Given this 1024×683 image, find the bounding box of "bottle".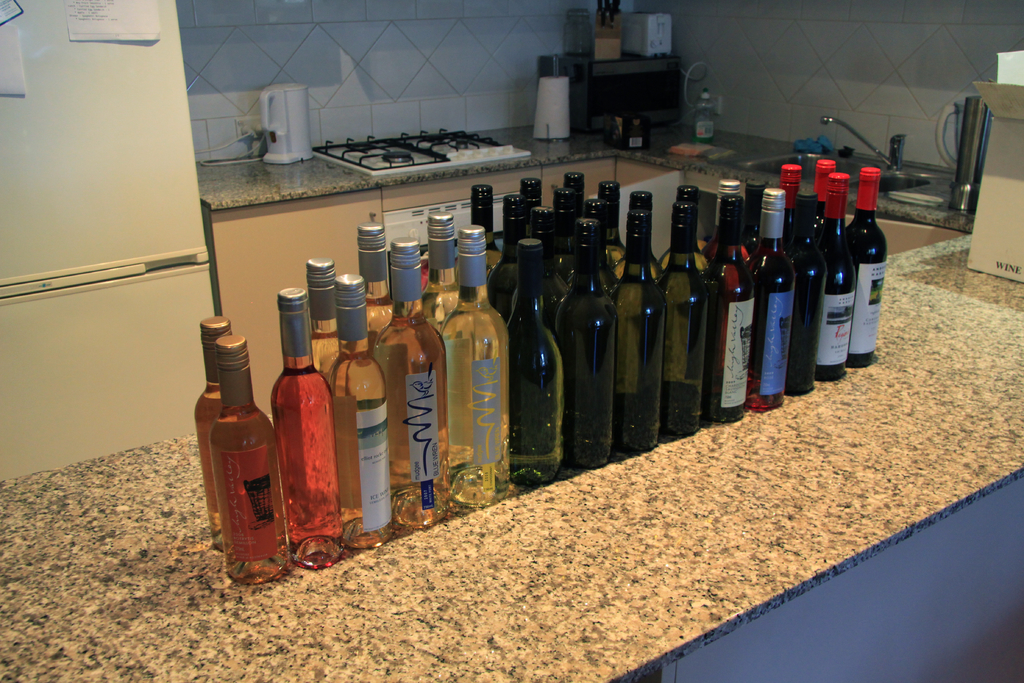
bbox(808, 154, 839, 210).
